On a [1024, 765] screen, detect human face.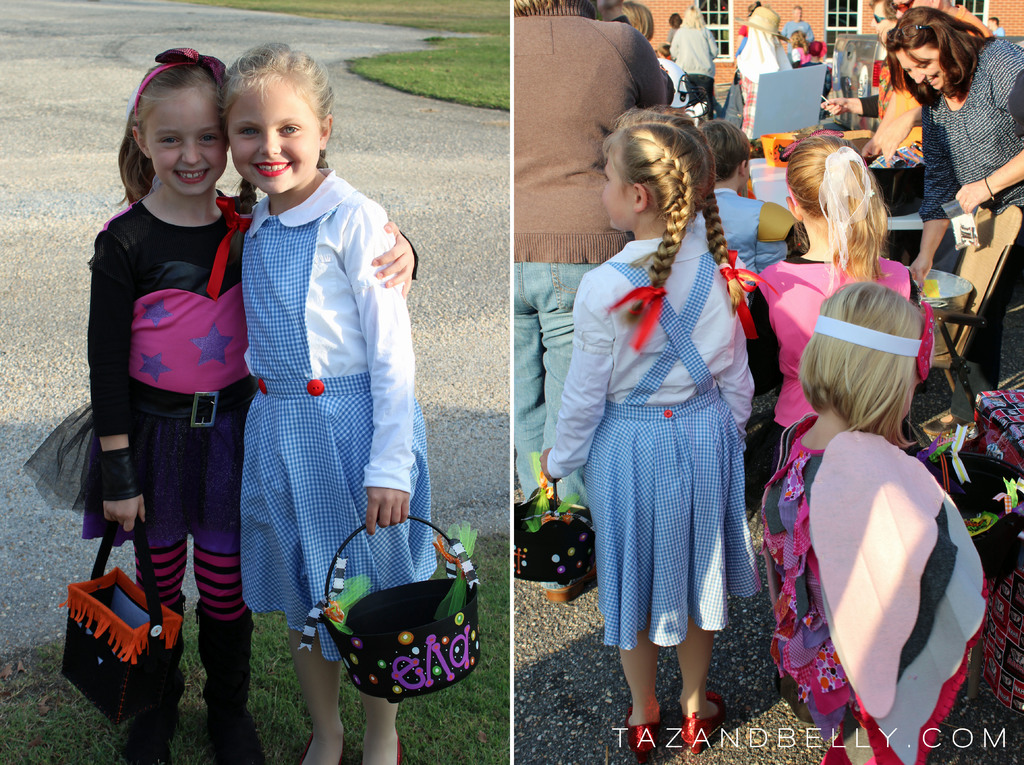
[897, 49, 943, 92].
